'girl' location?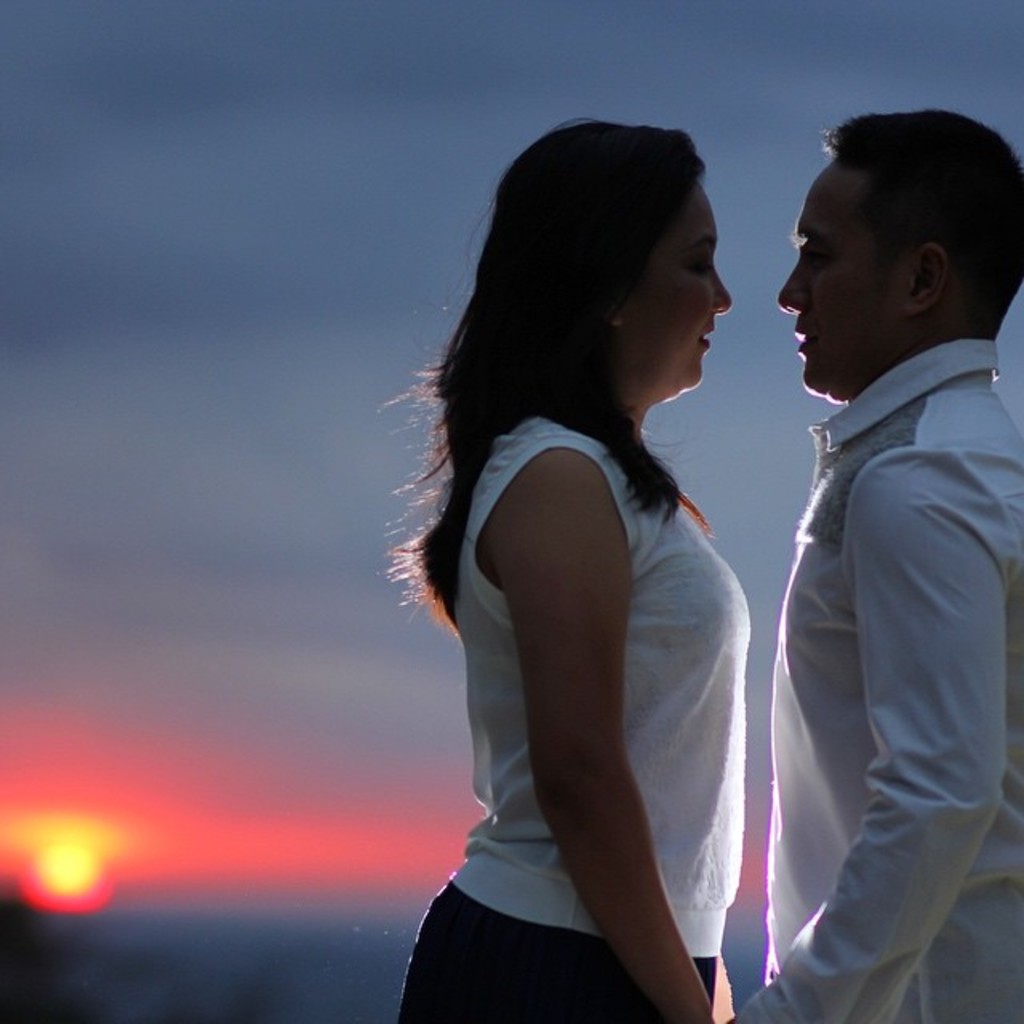
{"x1": 382, "y1": 117, "x2": 747, "y2": 1022}
